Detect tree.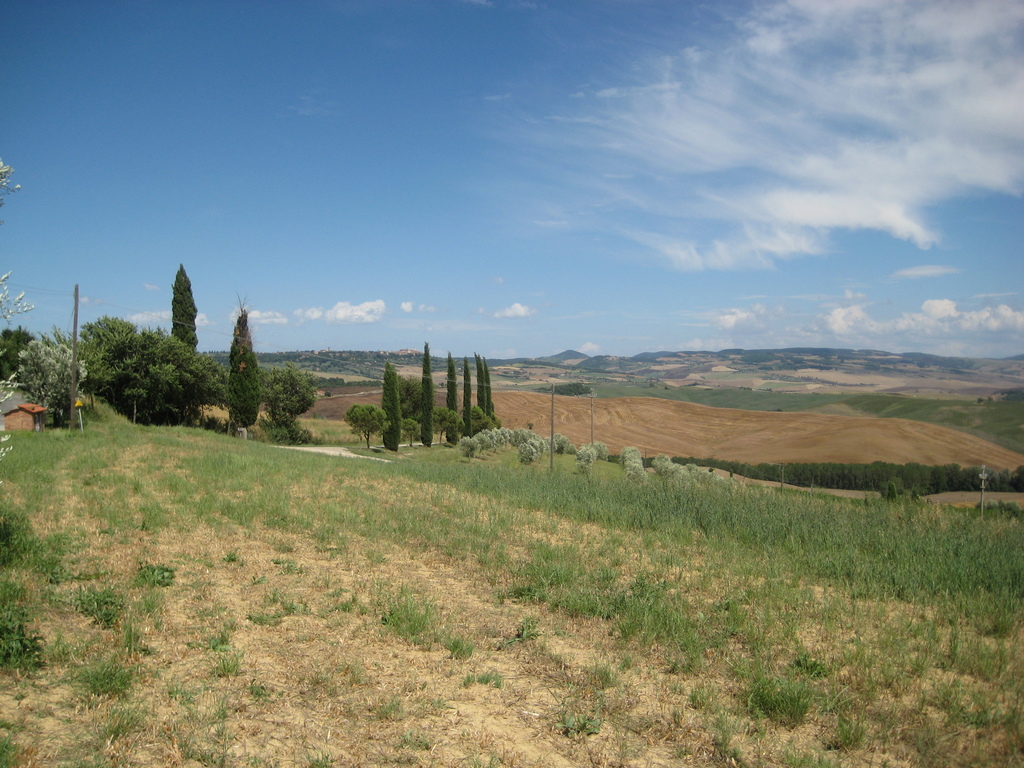
Detected at box=[447, 353, 459, 412].
